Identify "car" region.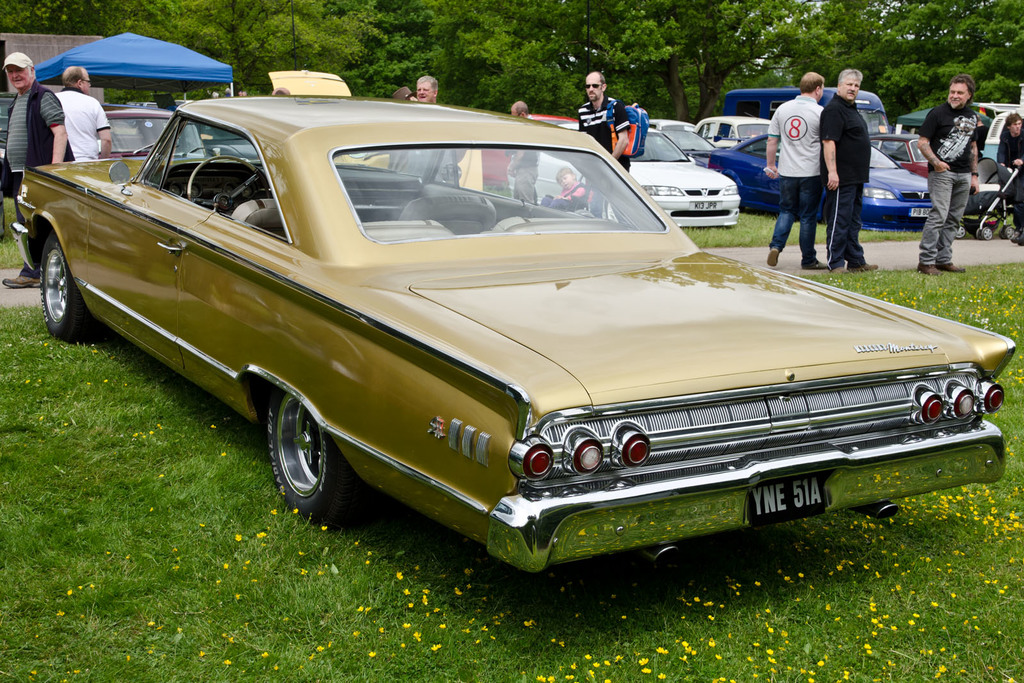
Region: <region>630, 130, 735, 232</region>.
